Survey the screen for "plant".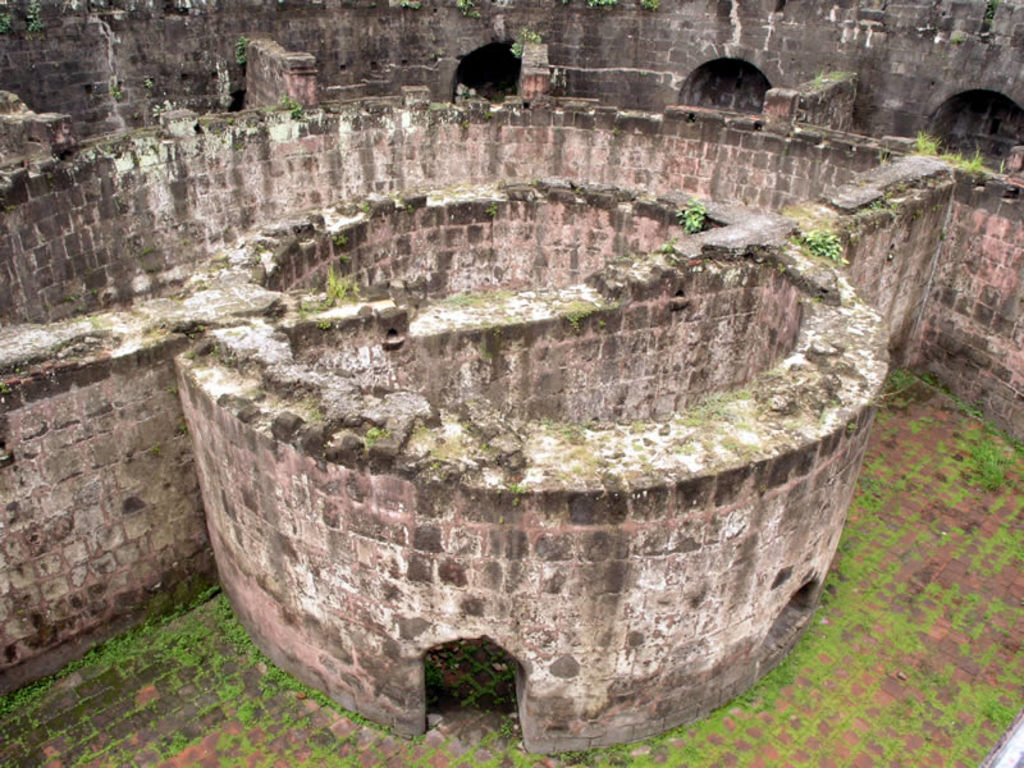
Survey found: select_region(278, 91, 302, 119).
